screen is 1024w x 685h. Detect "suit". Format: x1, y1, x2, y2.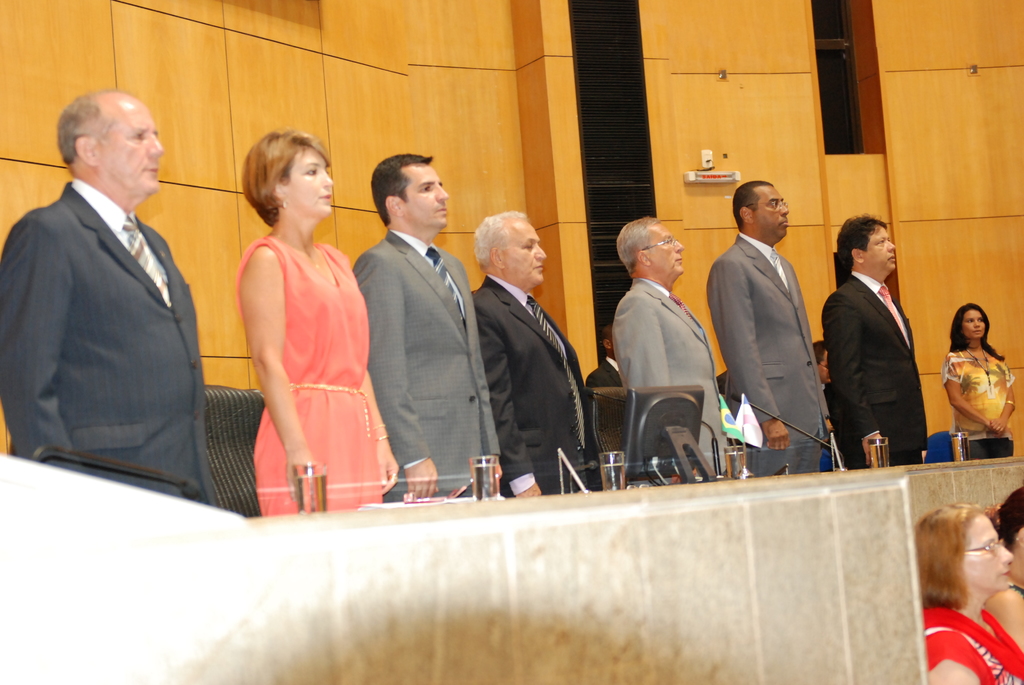
826, 217, 943, 484.
